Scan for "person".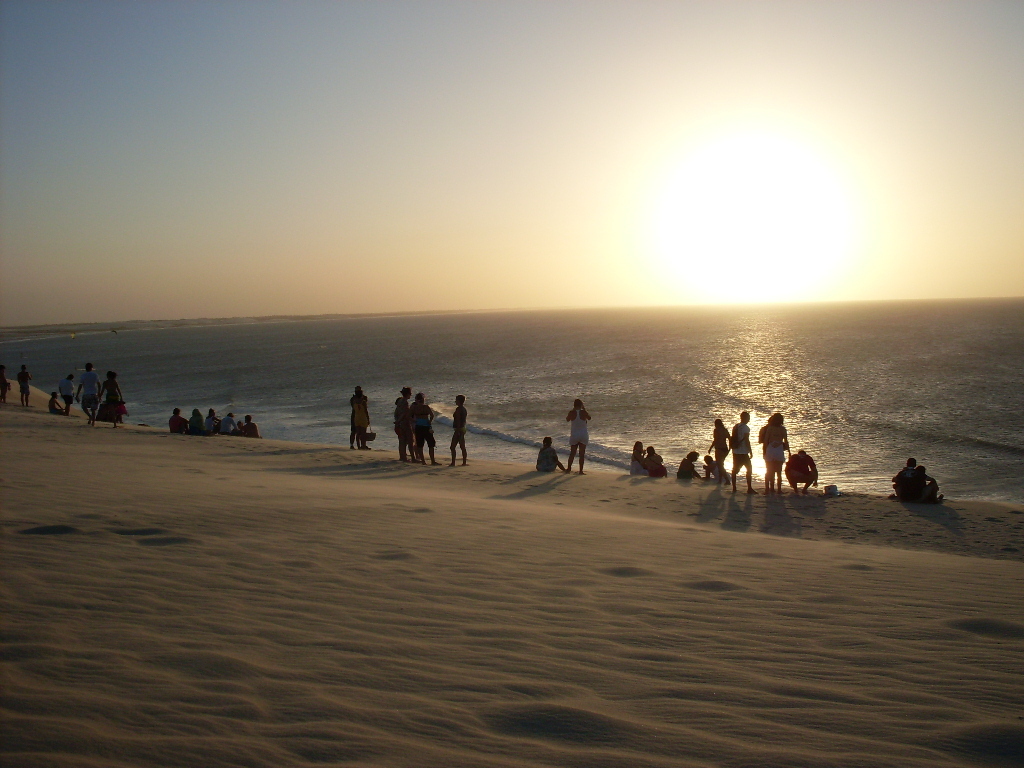
Scan result: rect(18, 361, 25, 410).
